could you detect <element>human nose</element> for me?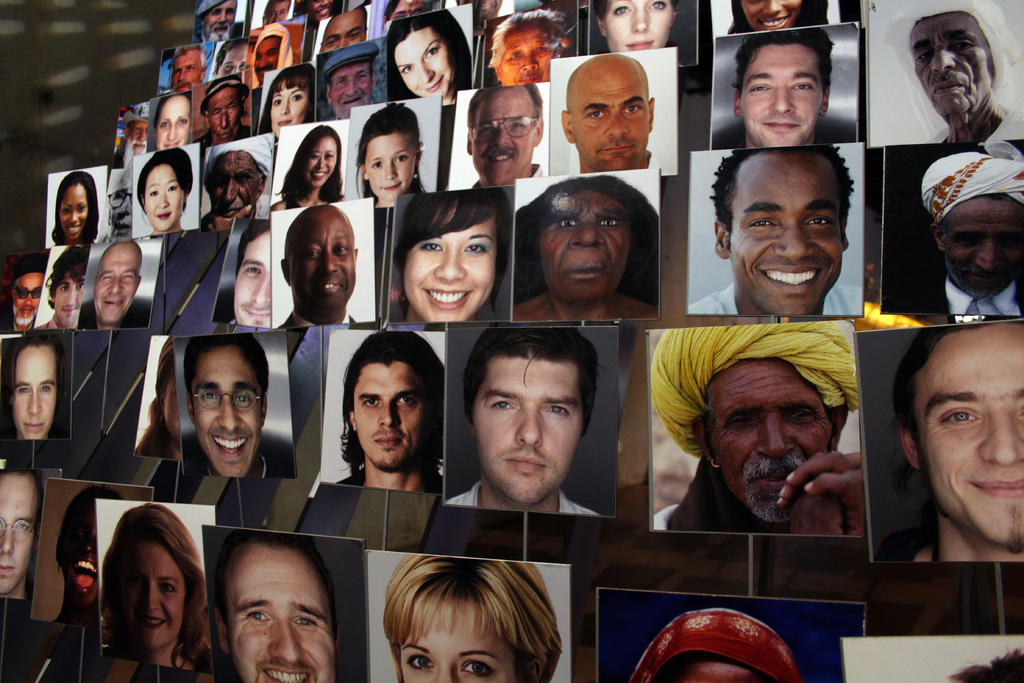
Detection result: bbox=(167, 129, 179, 139).
